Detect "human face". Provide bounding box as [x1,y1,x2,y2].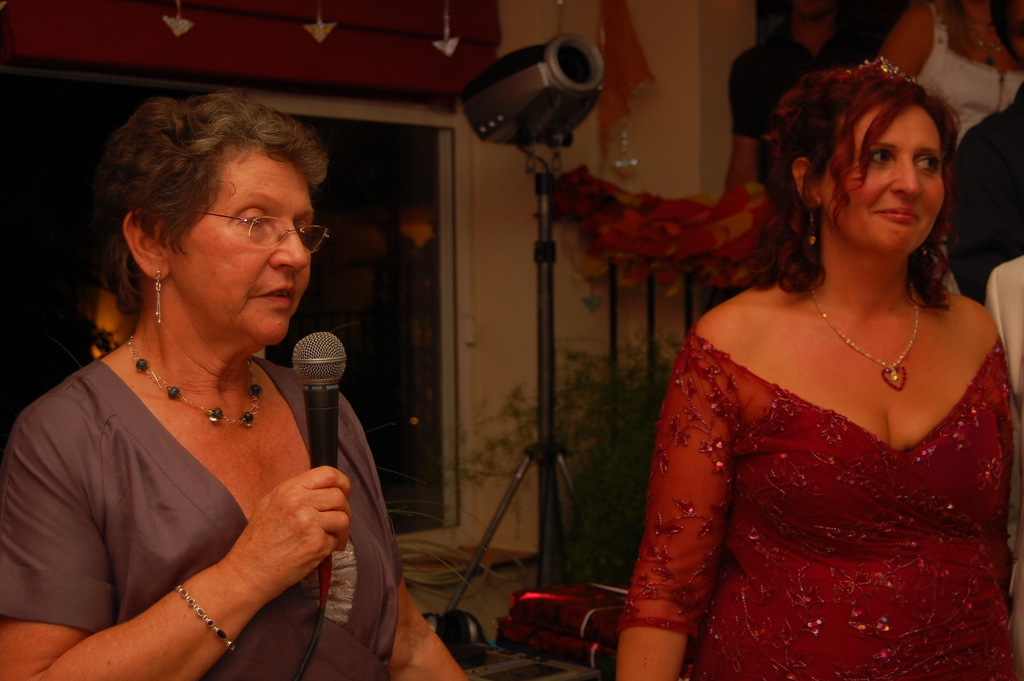
[825,106,950,253].
